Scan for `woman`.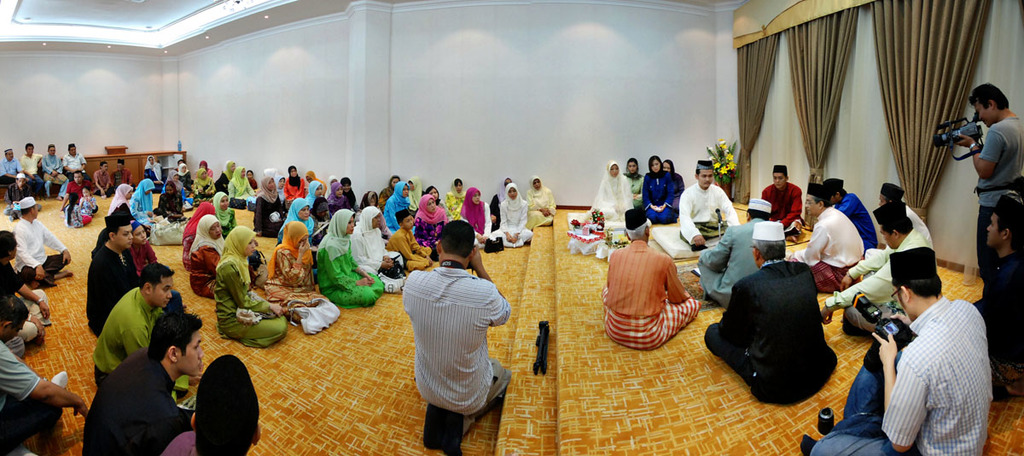
Scan result: box(590, 154, 635, 215).
